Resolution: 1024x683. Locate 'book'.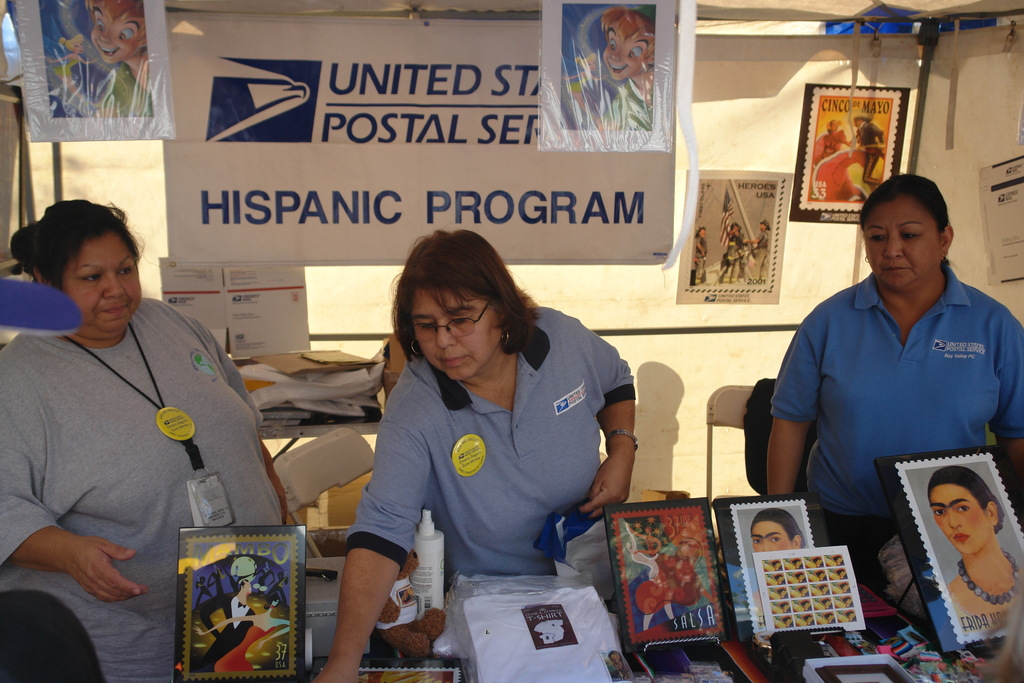
626, 645, 761, 682.
